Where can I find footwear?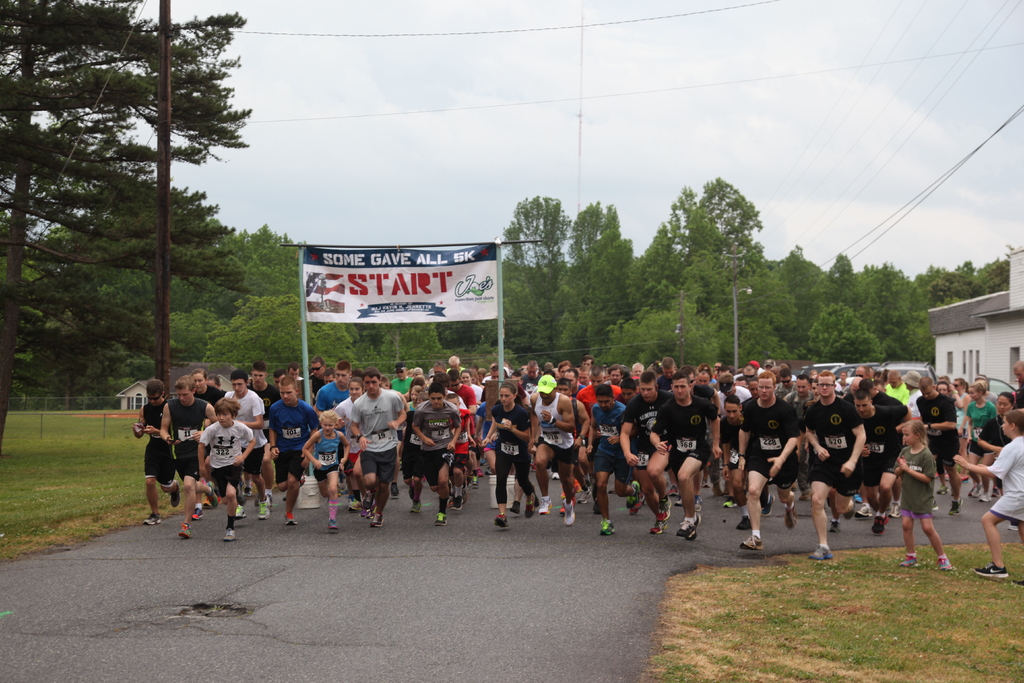
You can find it at box=[282, 514, 298, 527].
